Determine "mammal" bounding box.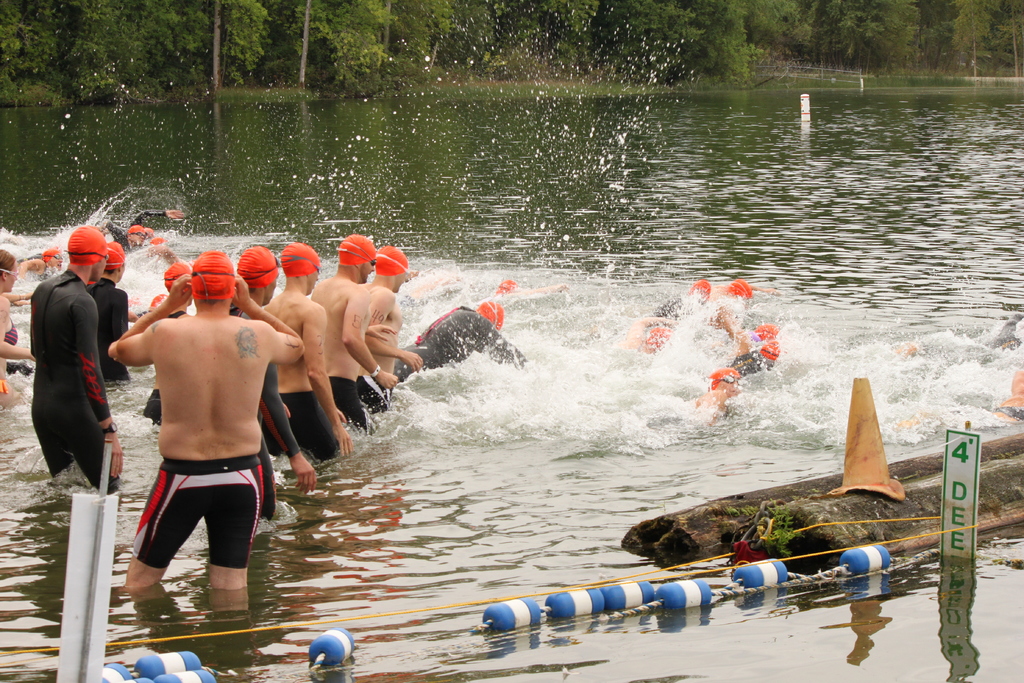
Determined: rect(19, 243, 113, 500).
